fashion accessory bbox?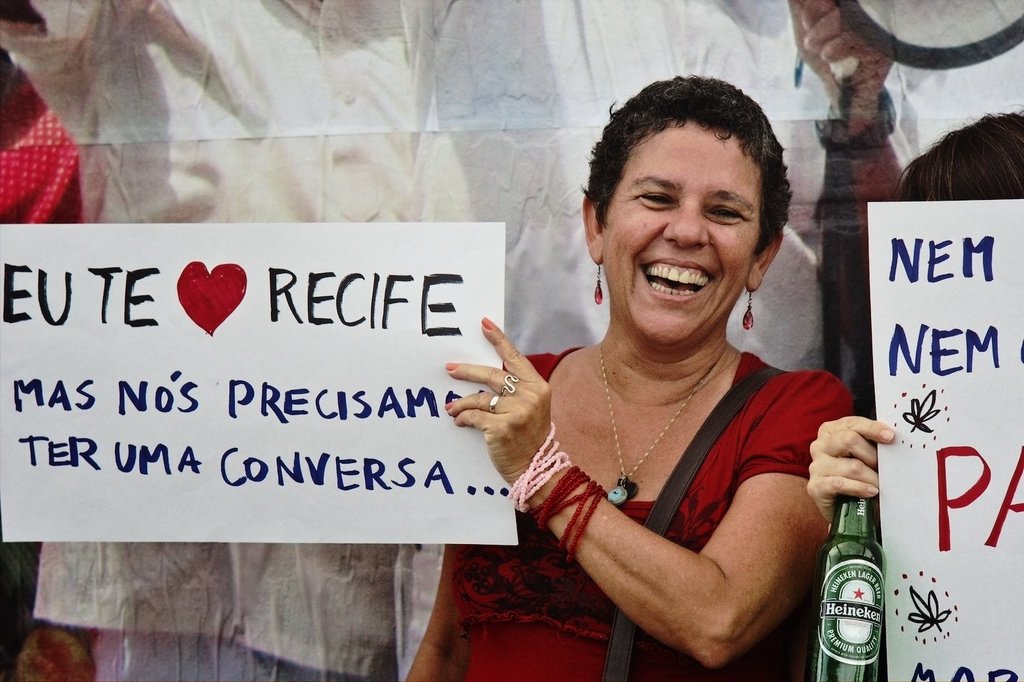
444/400/454/412
